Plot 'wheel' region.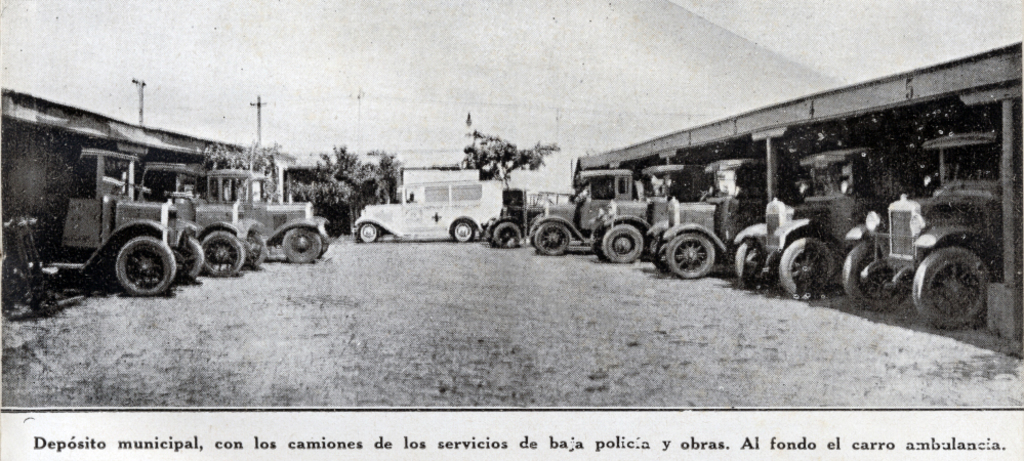
Plotted at 602,224,641,262.
